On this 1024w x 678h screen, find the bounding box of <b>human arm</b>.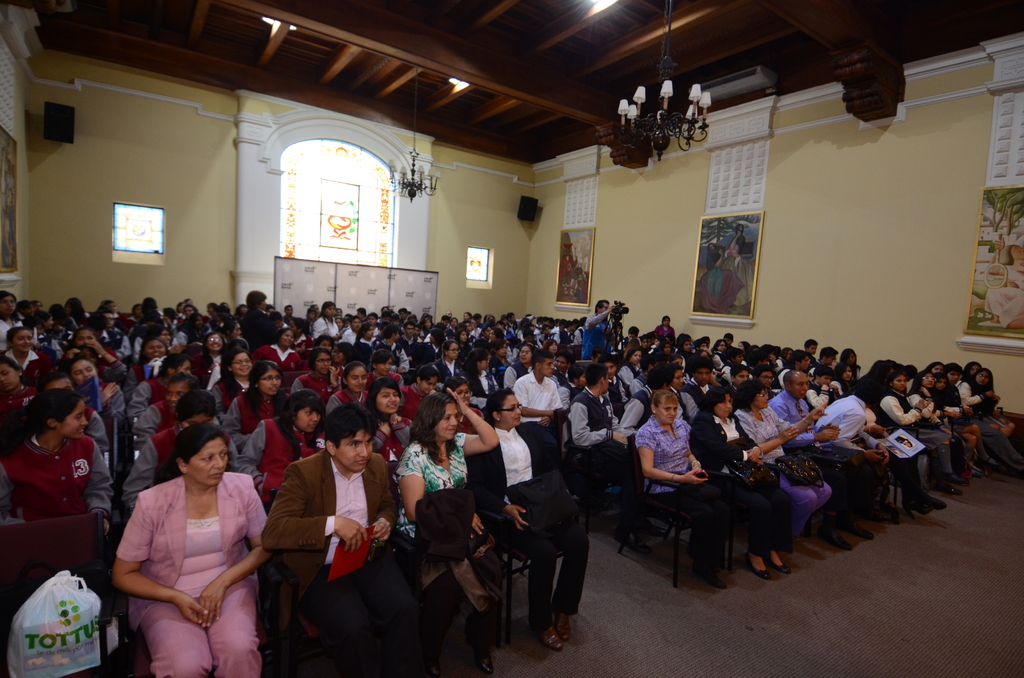
Bounding box: <region>83, 333, 128, 385</region>.
